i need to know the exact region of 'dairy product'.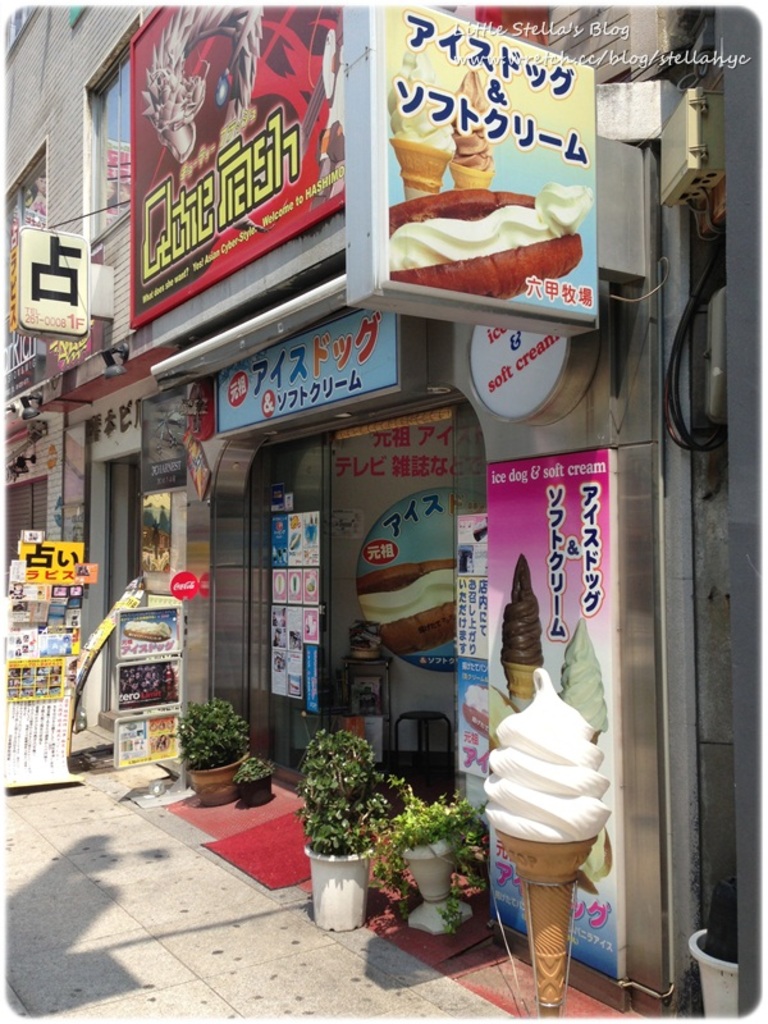
Region: 499/557/547/664.
